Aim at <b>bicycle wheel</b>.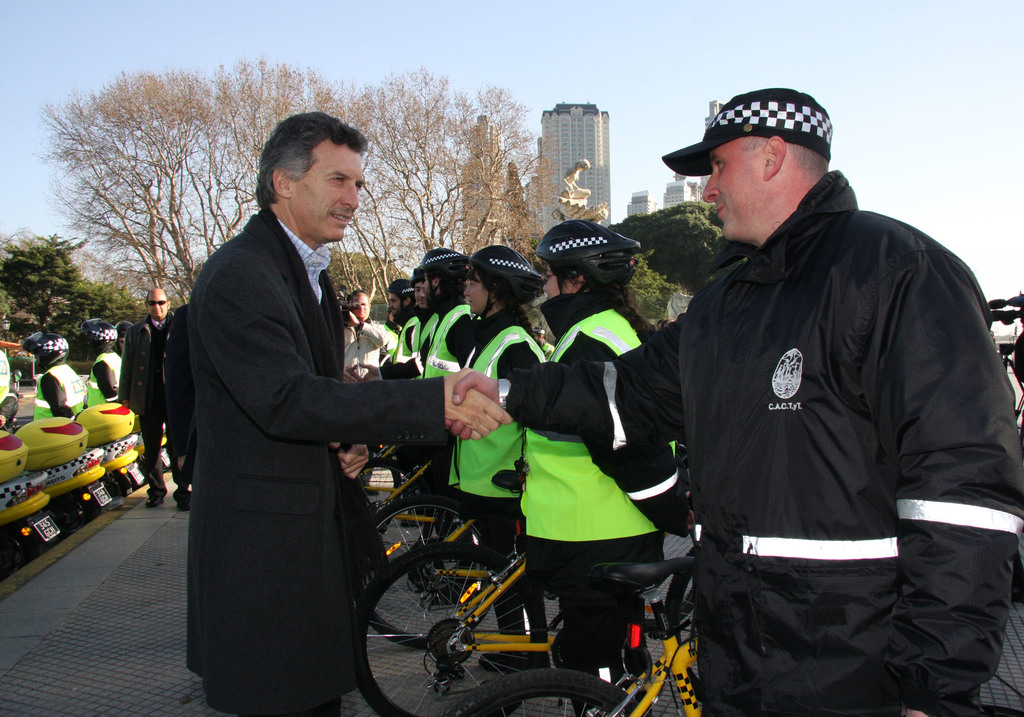
Aimed at bbox=[371, 494, 493, 650].
